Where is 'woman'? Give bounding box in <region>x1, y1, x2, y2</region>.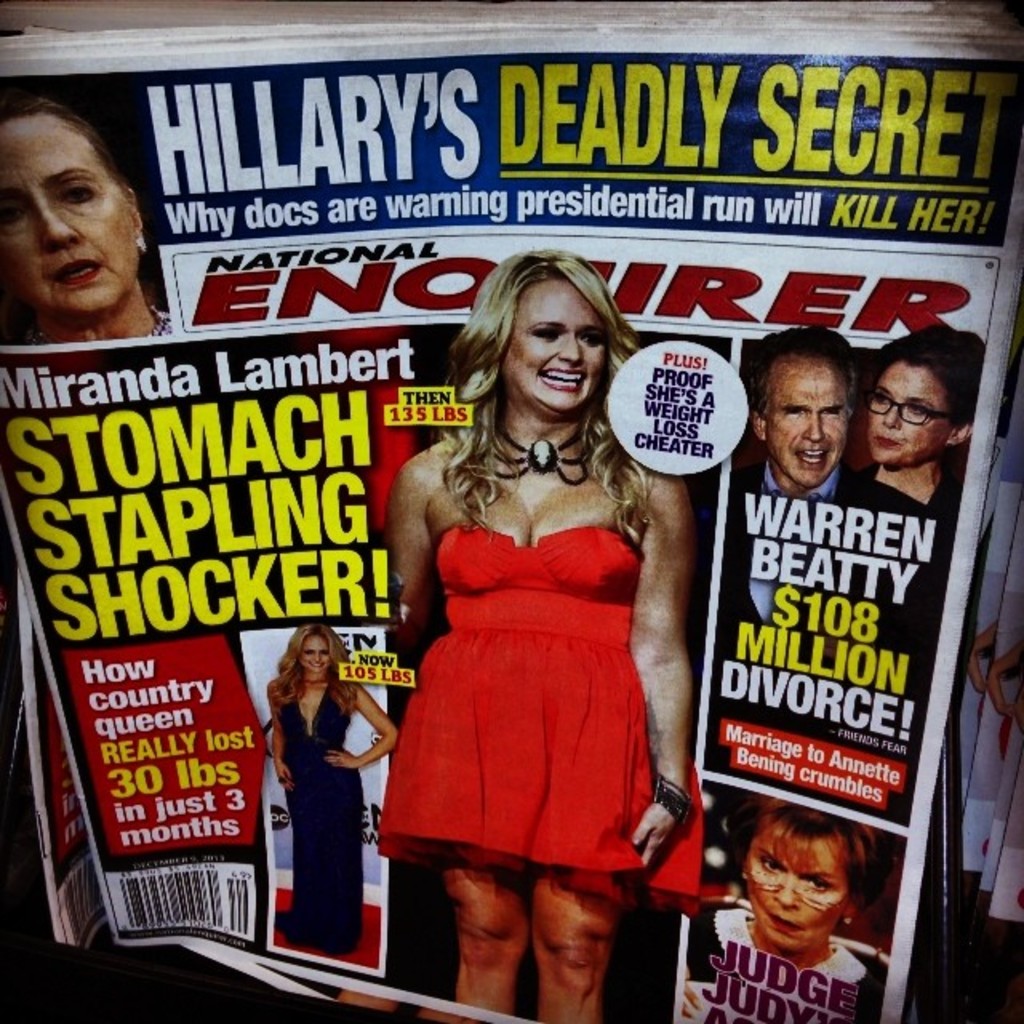
<region>270, 621, 397, 954</region>.
